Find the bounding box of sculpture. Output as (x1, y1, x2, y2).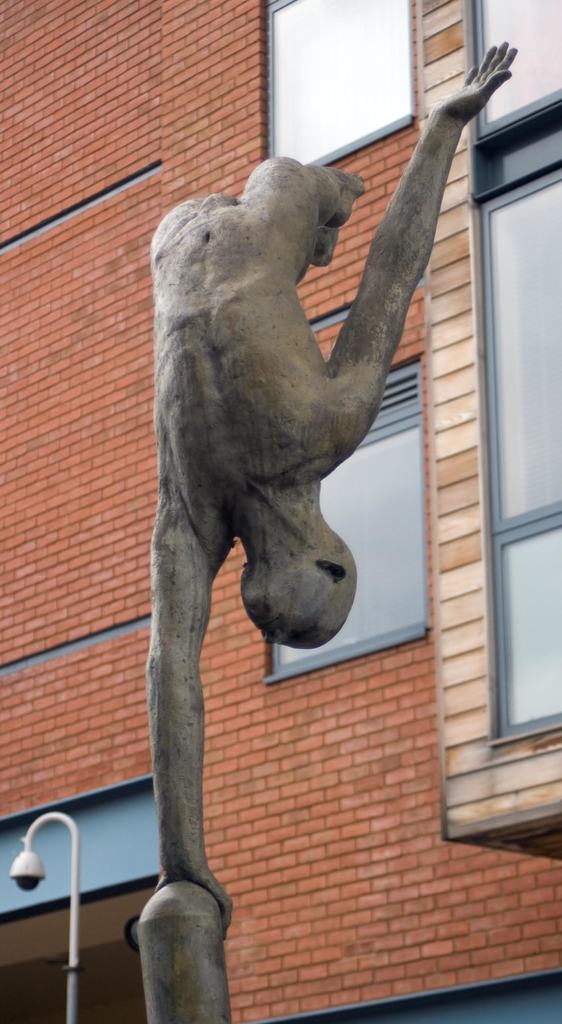
(156, 41, 522, 936).
